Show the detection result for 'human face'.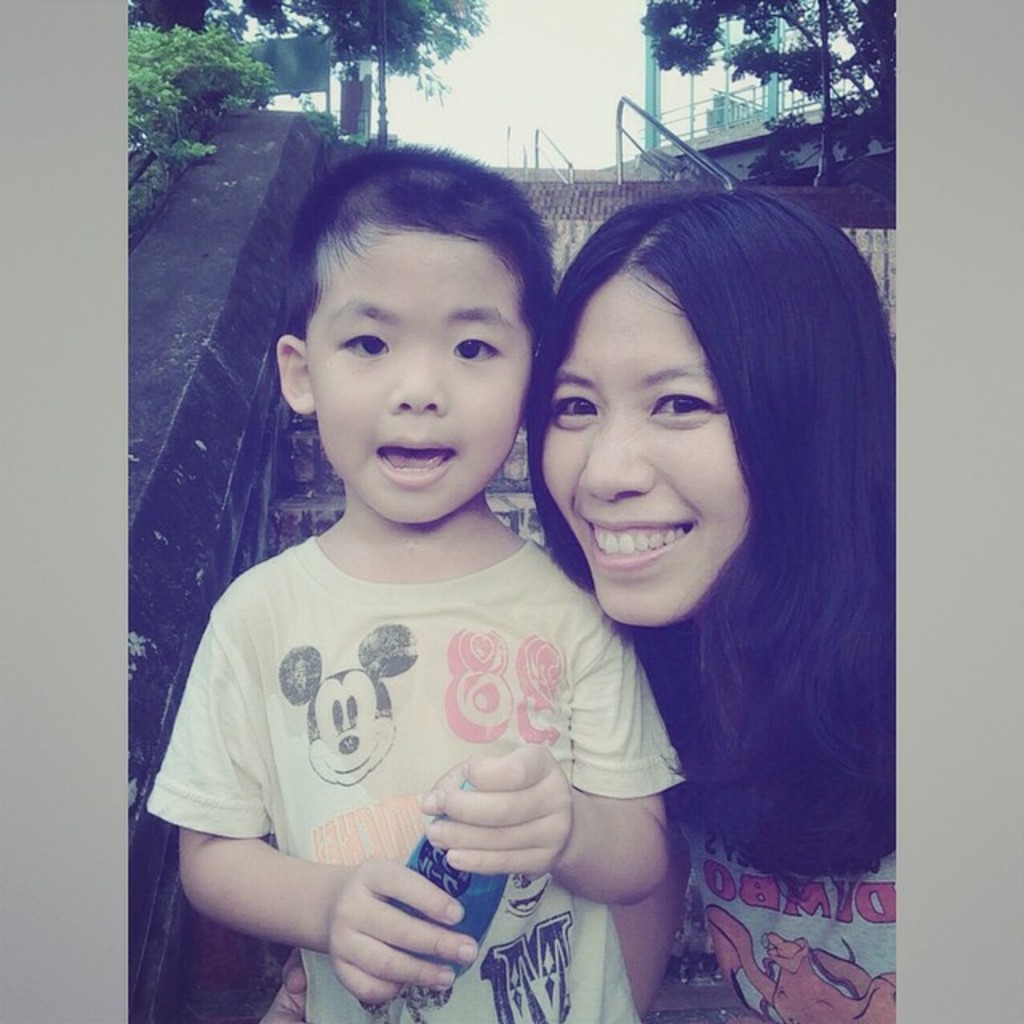
bbox=(536, 269, 747, 632).
